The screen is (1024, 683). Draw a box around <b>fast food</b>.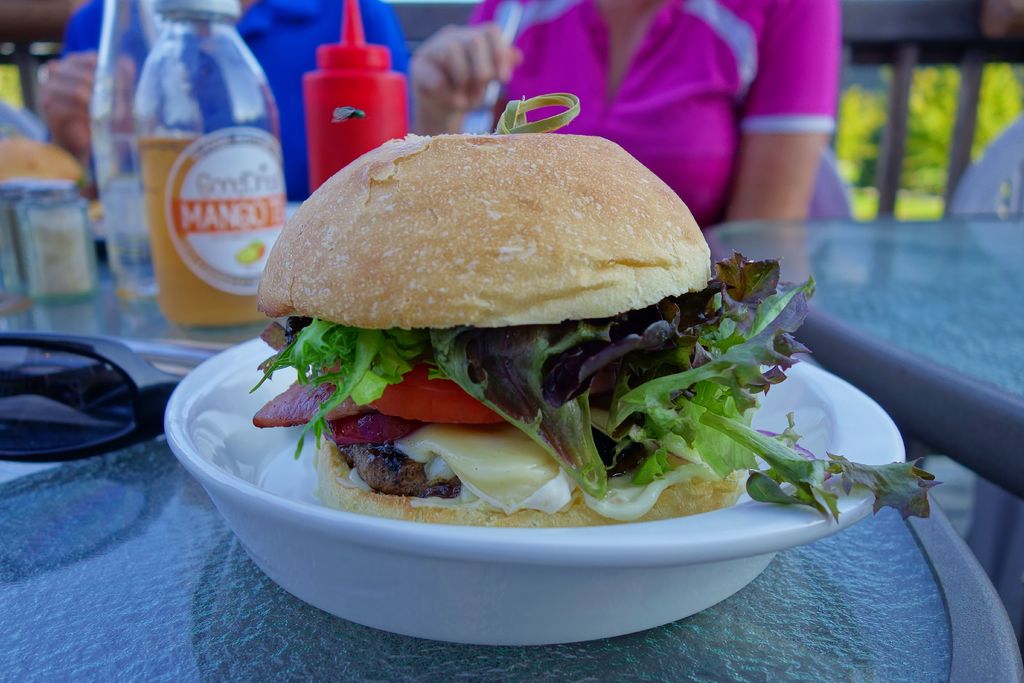
region(230, 113, 838, 545).
